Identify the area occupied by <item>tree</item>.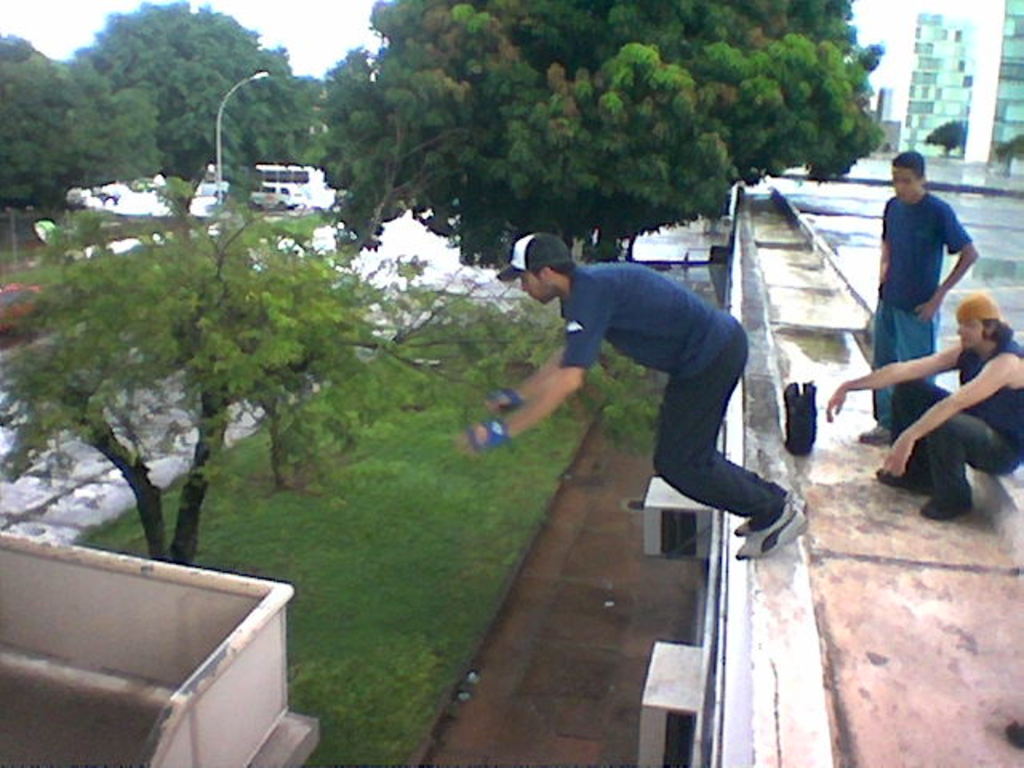
Area: box=[0, 34, 67, 106].
